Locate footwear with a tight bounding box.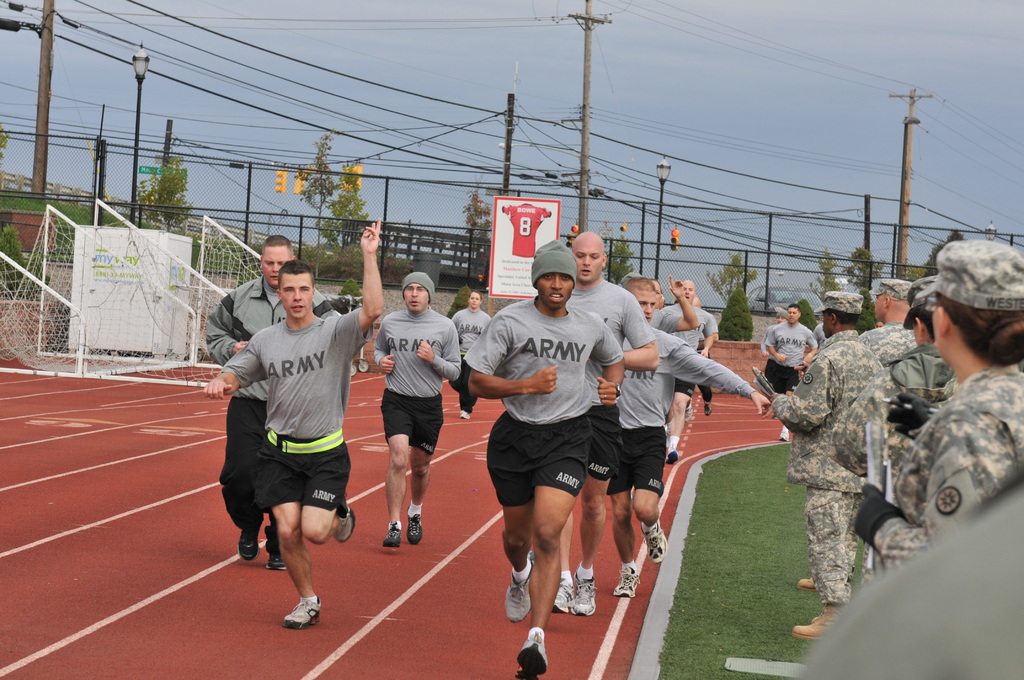
box(528, 551, 533, 566).
